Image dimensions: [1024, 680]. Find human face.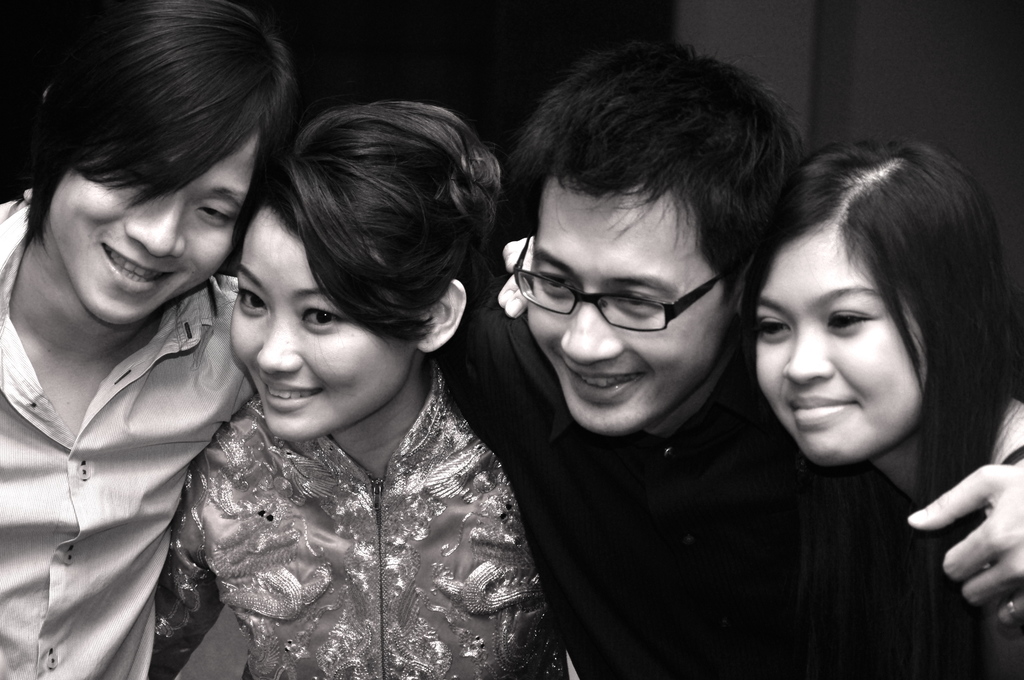
(left=758, top=230, right=919, bottom=465).
